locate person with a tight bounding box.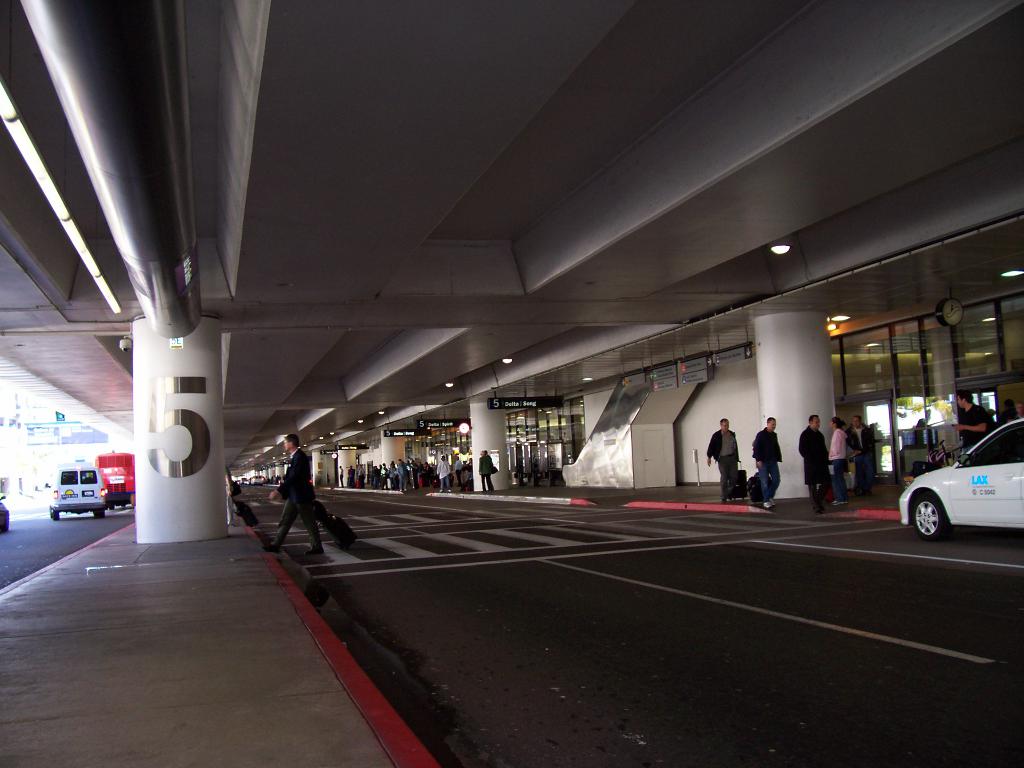
(348, 463, 356, 486).
